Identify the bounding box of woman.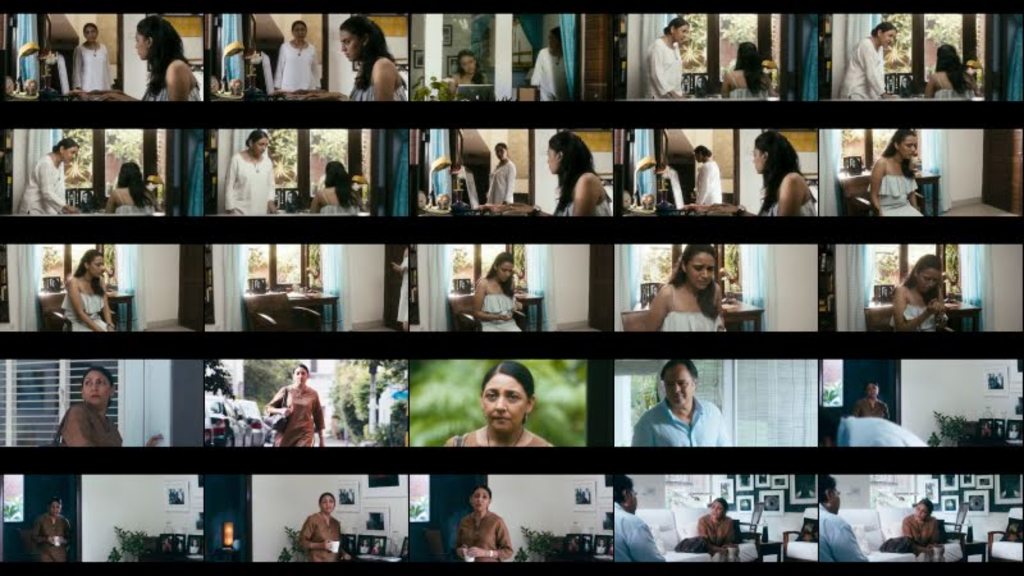
rect(302, 14, 408, 104).
